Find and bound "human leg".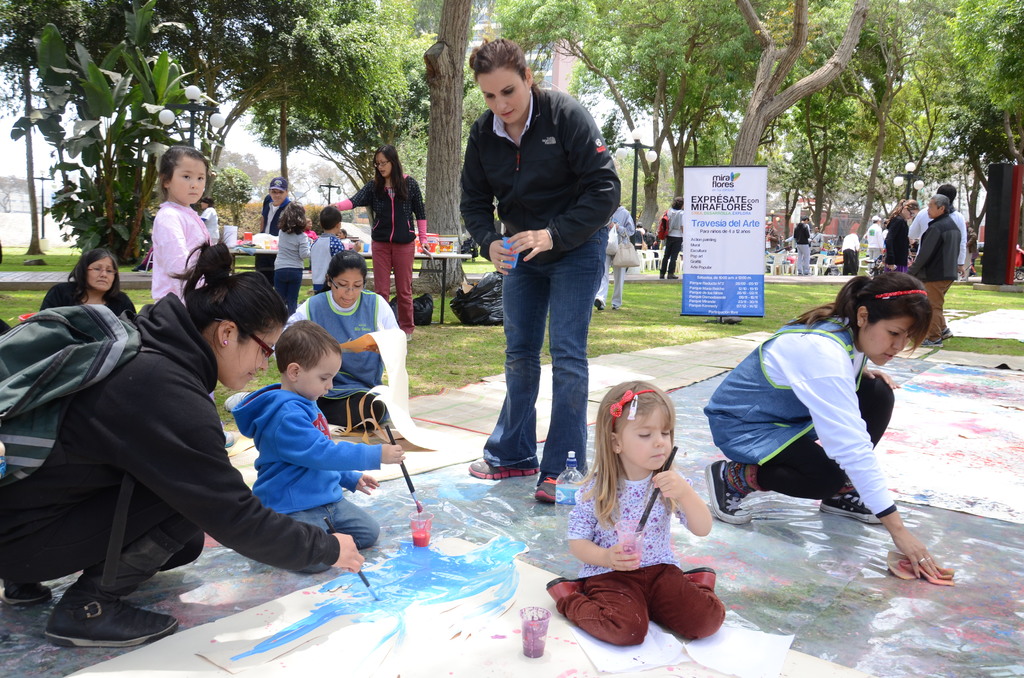
Bound: locate(706, 422, 843, 527).
